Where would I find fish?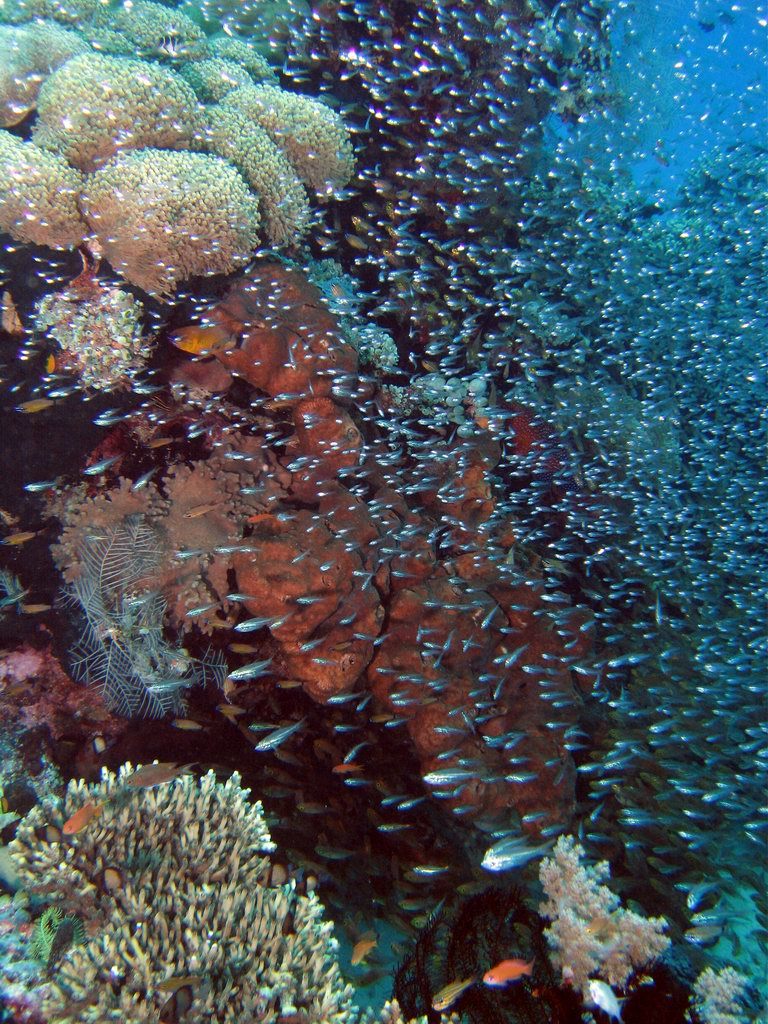
At (x1=328, y1=723, x2=360, y2=732).
